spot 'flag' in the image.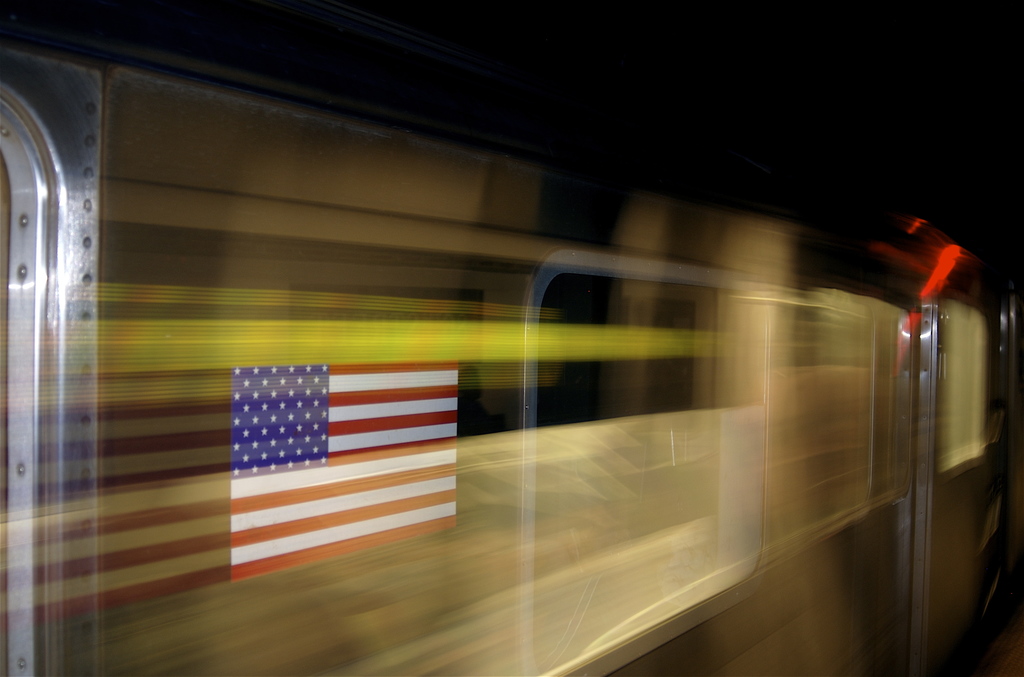
'flag' found at bbox=[173, 372, 460, 600].
